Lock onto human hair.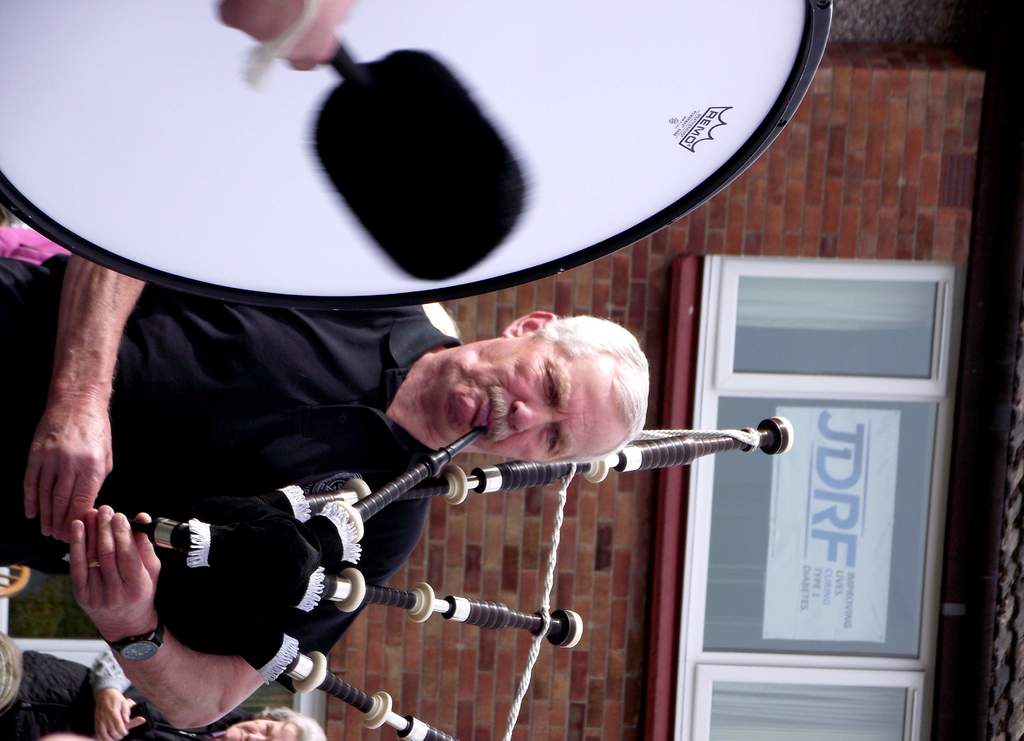
Locked: bbox(256, 704, 326, 740).
